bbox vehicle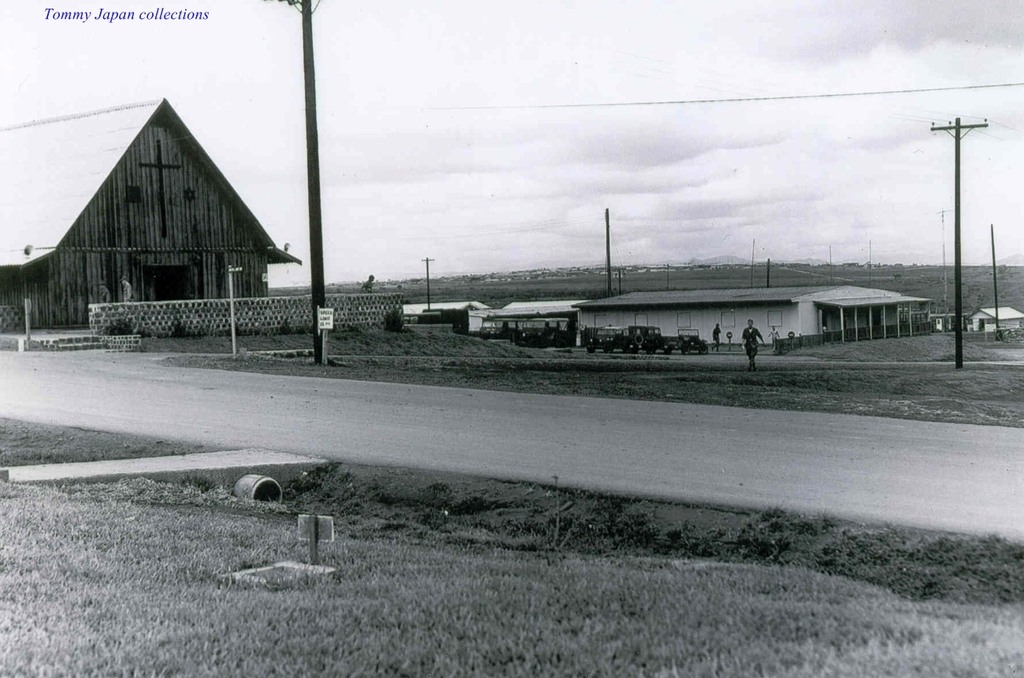
l=518, t=313, r=563, b=345
